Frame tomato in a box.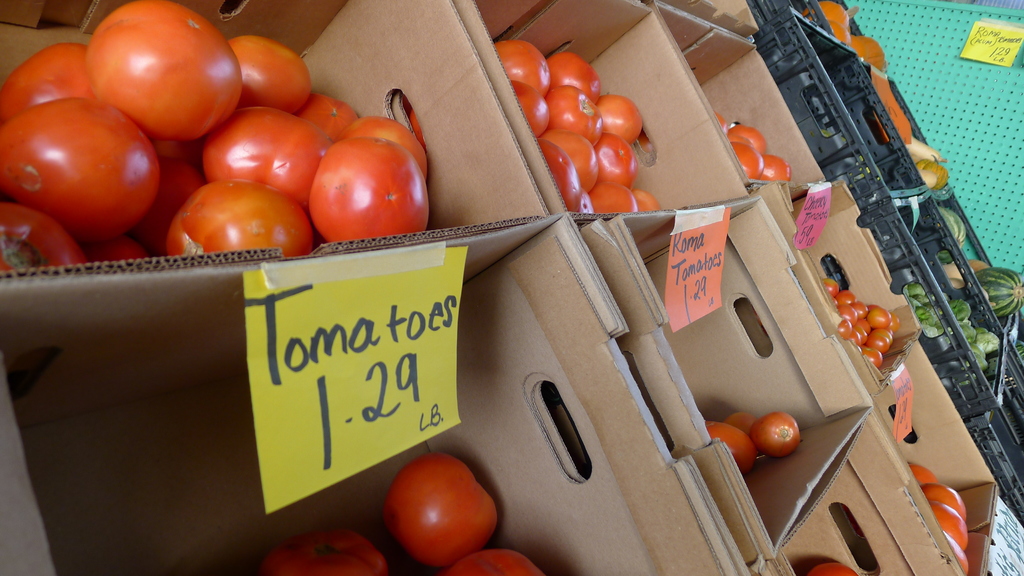
box=[942, 529, 971, 572].
